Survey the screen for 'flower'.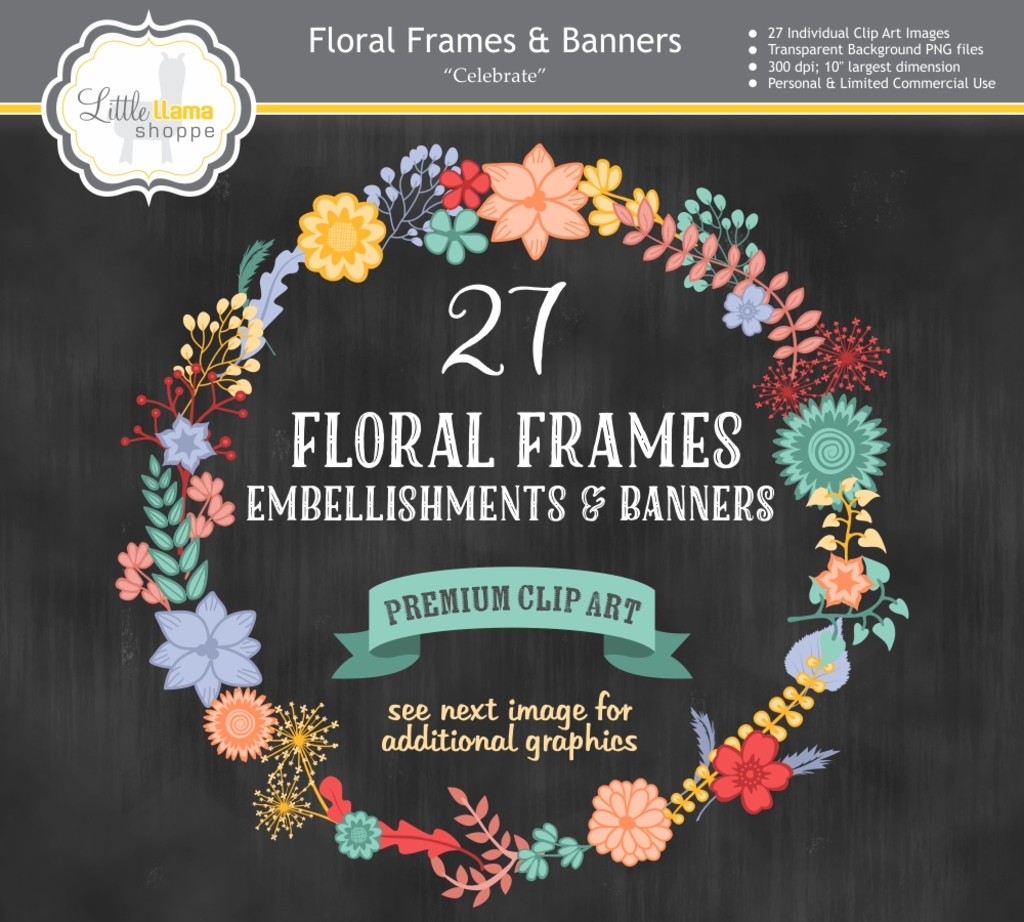
Survey found: pyautogui.locateOnScreen(283, 177, 383, 269).
